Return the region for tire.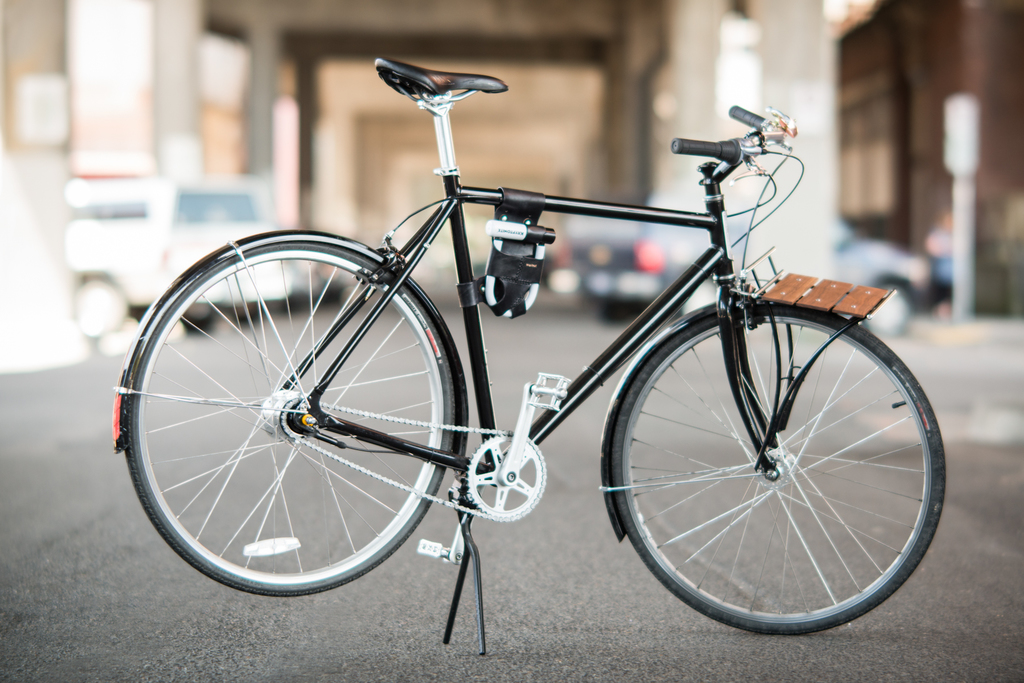
box(124, 240, 454, 593).
